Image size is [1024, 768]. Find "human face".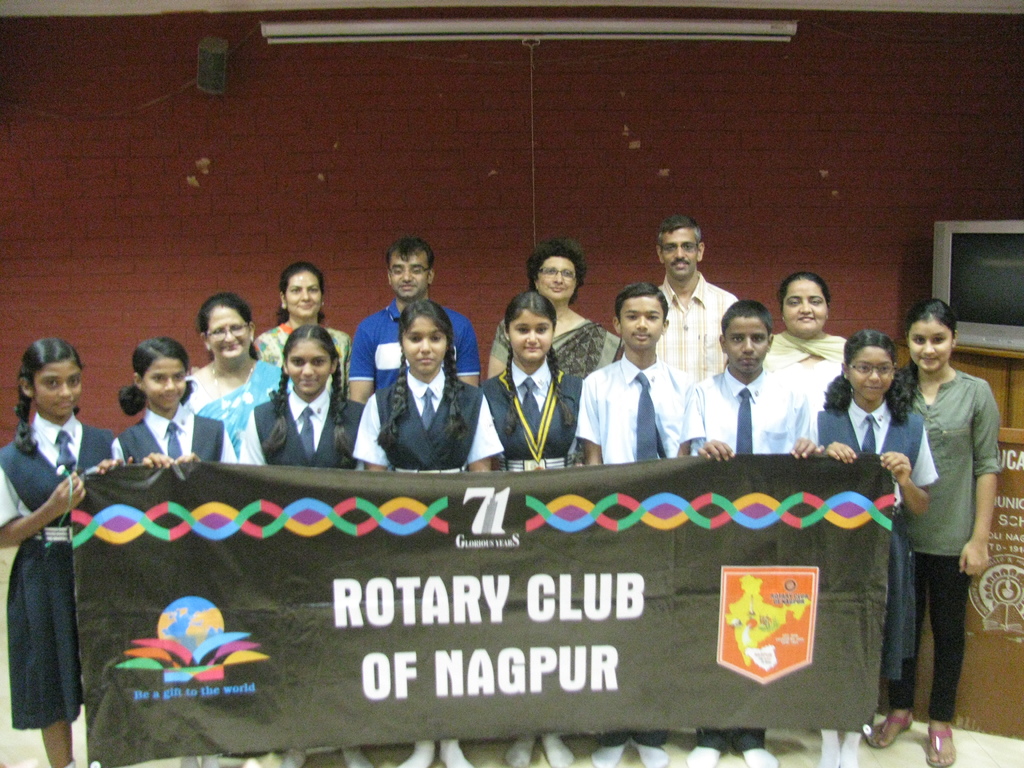
(401, 320, 449, 373).
